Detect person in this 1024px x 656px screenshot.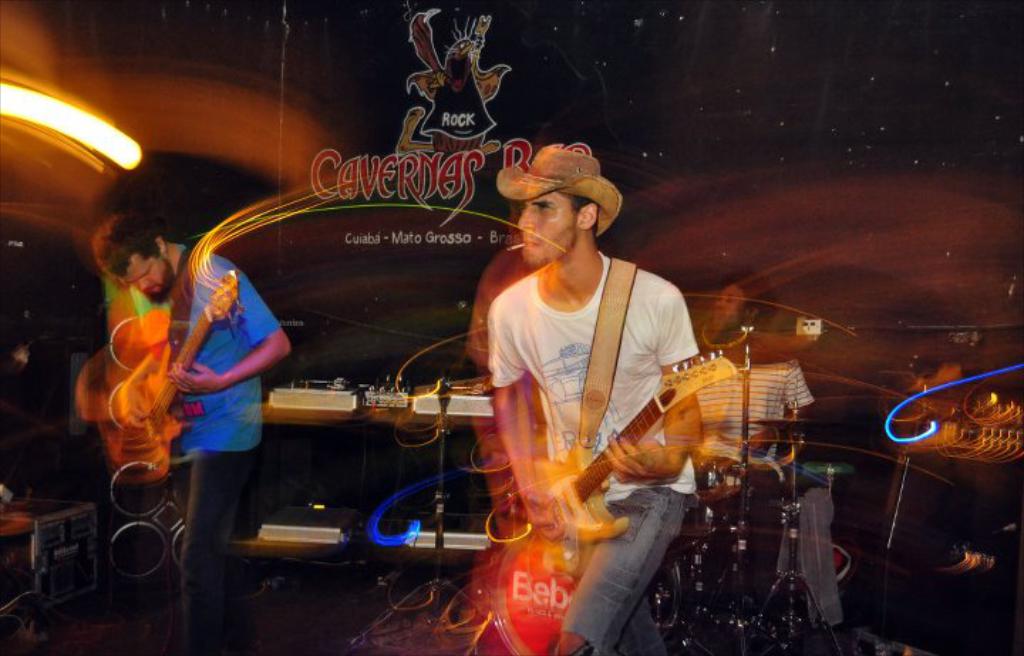
Detection: bbox=(475, 141, 738, 599).
